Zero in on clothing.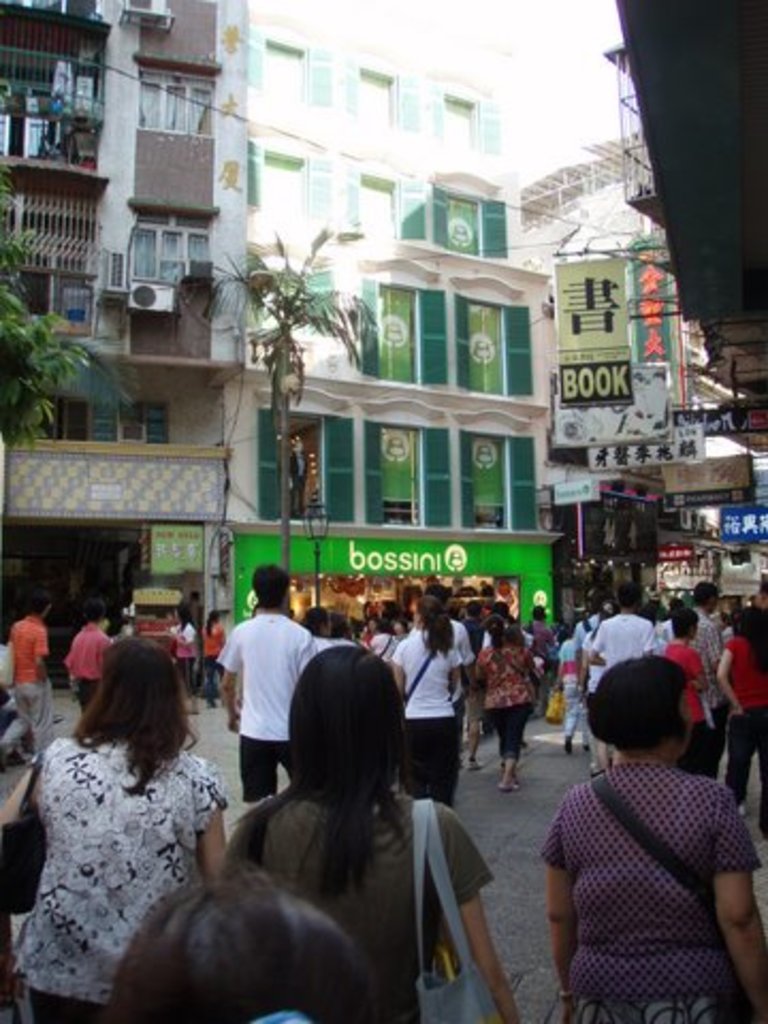
Zeroed in: (x1=164, y1=621, x2=196, y2=695).
